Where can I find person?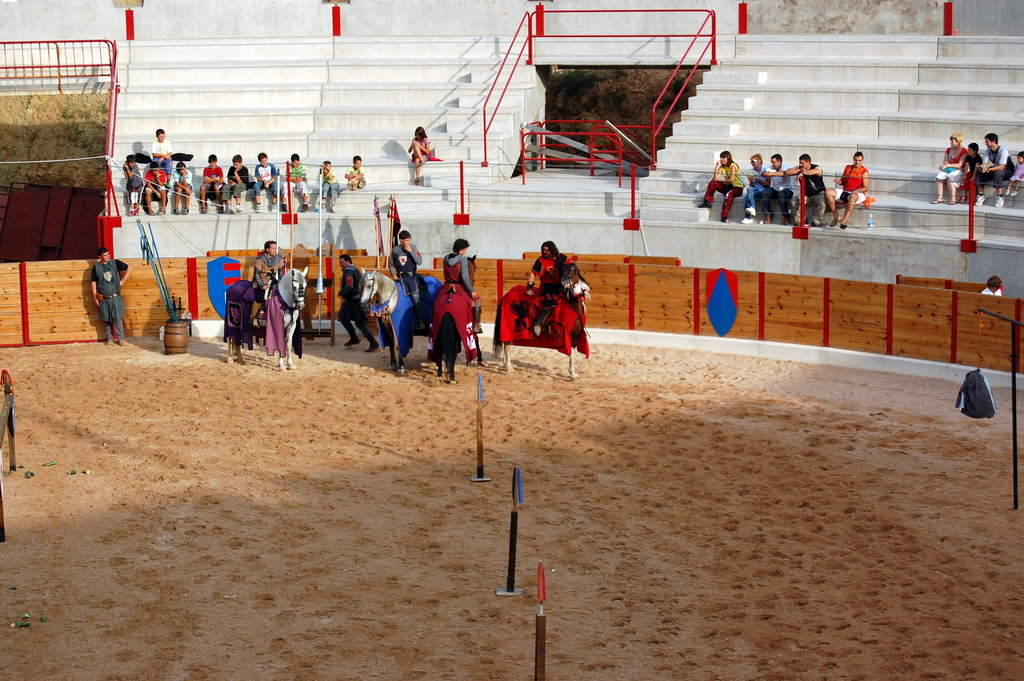
You can find it at bbox=[392, 229, 425, 311].
